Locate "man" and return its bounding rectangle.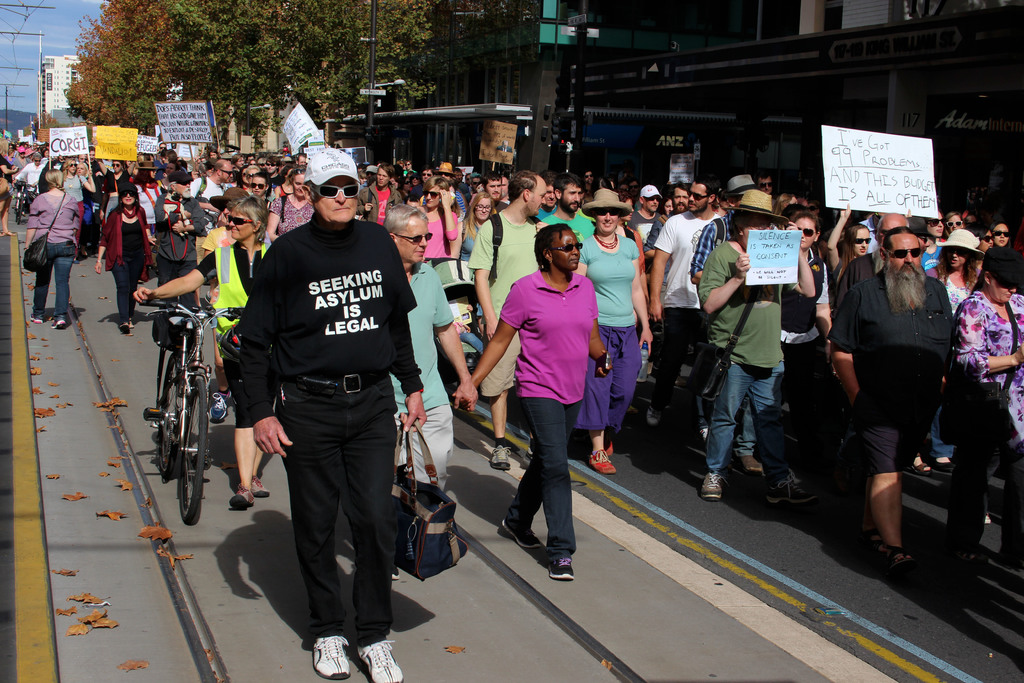
[x1=225, y1=152, x2=430, y2=682].
